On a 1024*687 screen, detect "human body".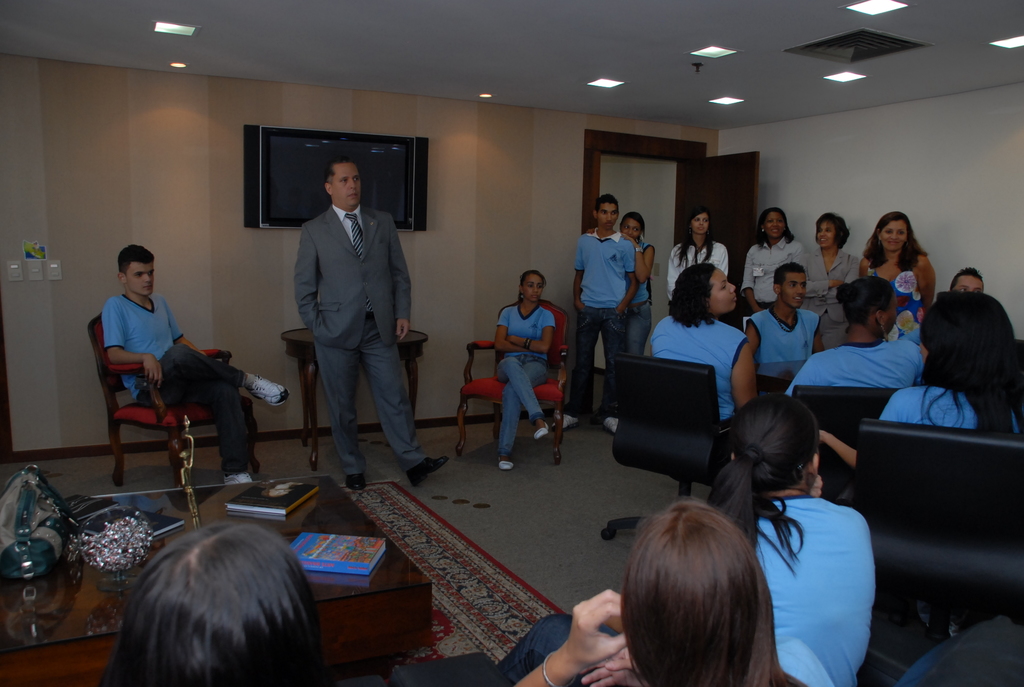
801, 209, 860, 347.
